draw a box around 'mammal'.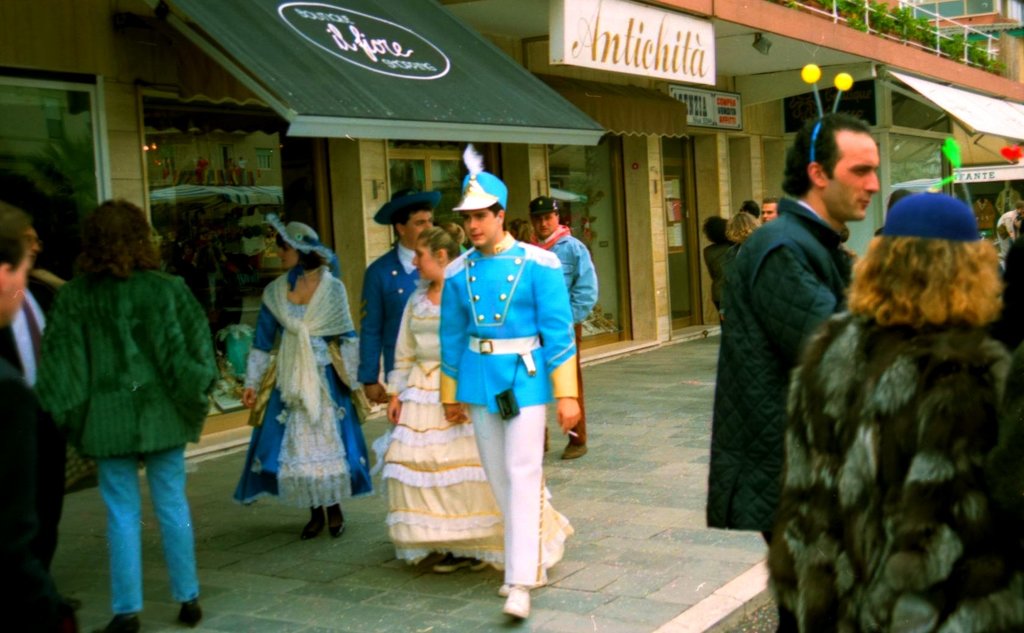
x1=529, y1=200, x2=591, y2=465.
